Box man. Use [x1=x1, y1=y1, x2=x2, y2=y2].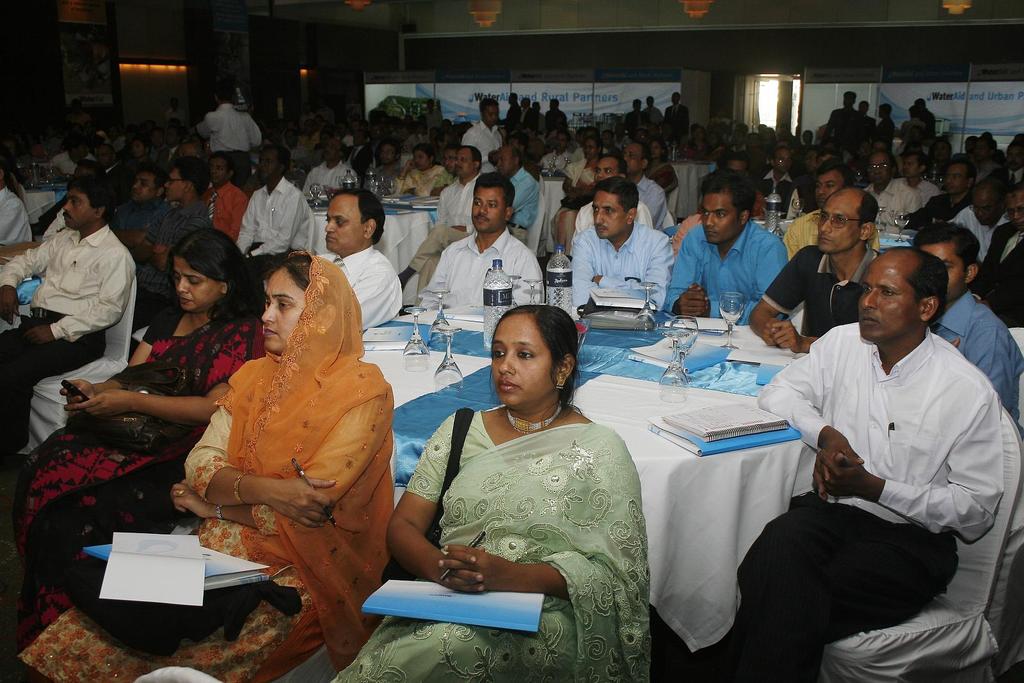
[x1=959, y1=180, x2=1007, y2=260].
